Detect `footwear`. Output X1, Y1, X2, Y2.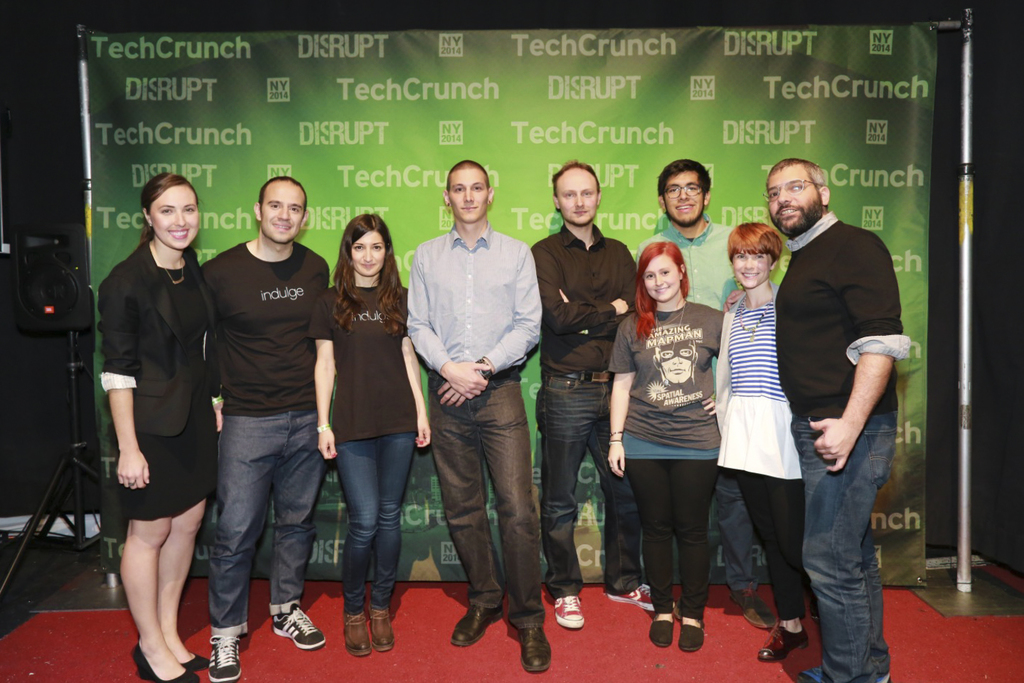
449, 603, 503, 646.
